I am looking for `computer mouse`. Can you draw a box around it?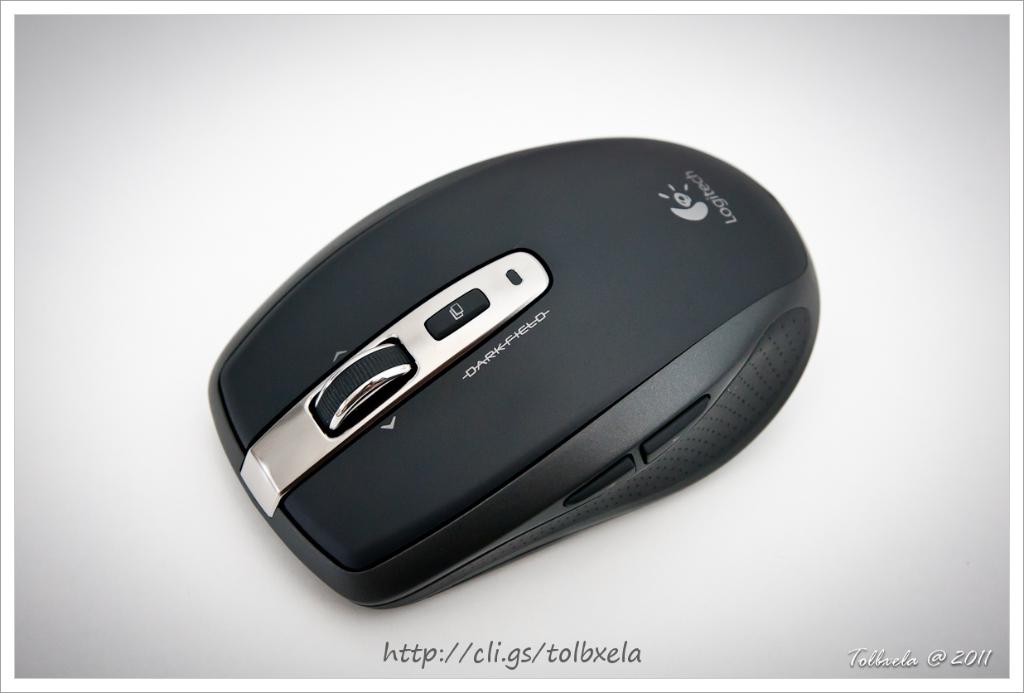
Sure, the bounding box is rect(205, 133, 823, 603).
